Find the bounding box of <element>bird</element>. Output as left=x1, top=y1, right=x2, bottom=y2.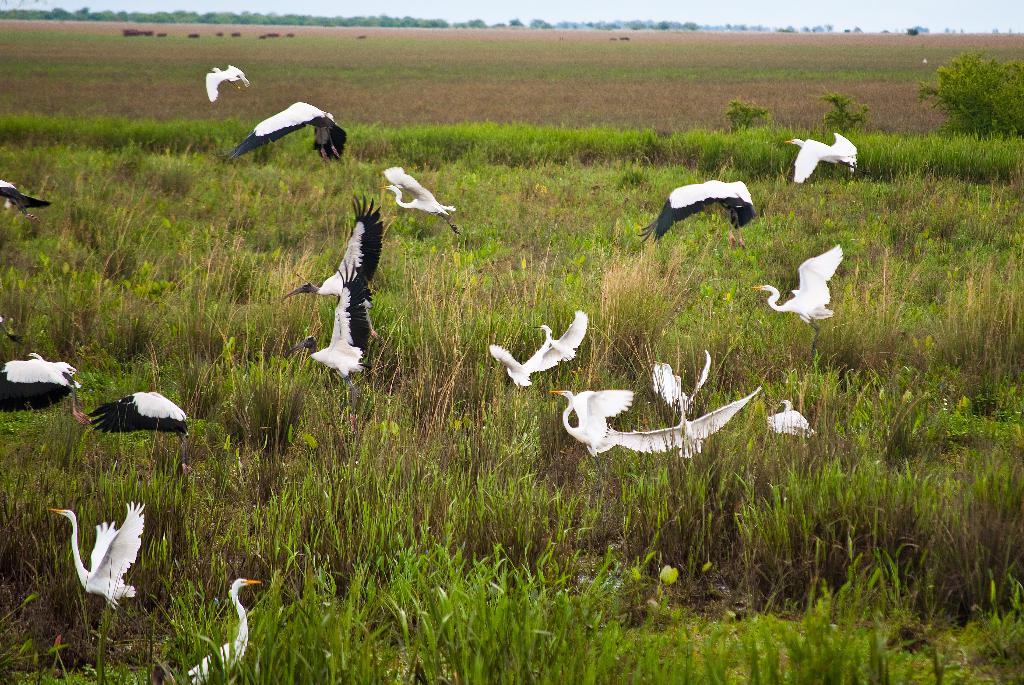
left=222, top=91, right=348, bottom=167.
